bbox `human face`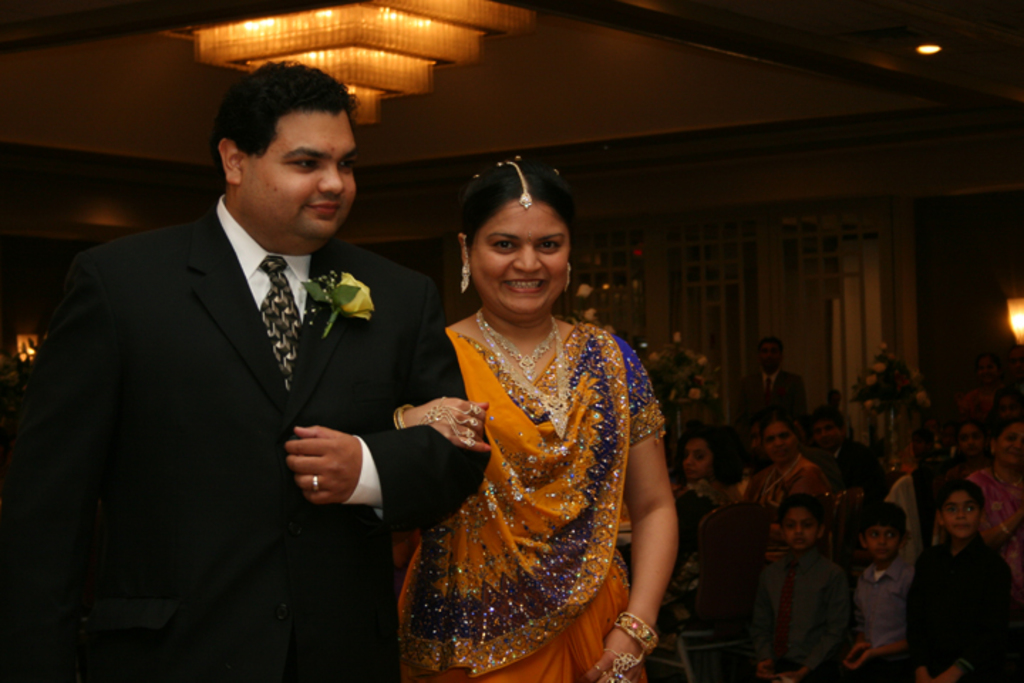
(left=1000, top=430, right=1023, bottom=471)
